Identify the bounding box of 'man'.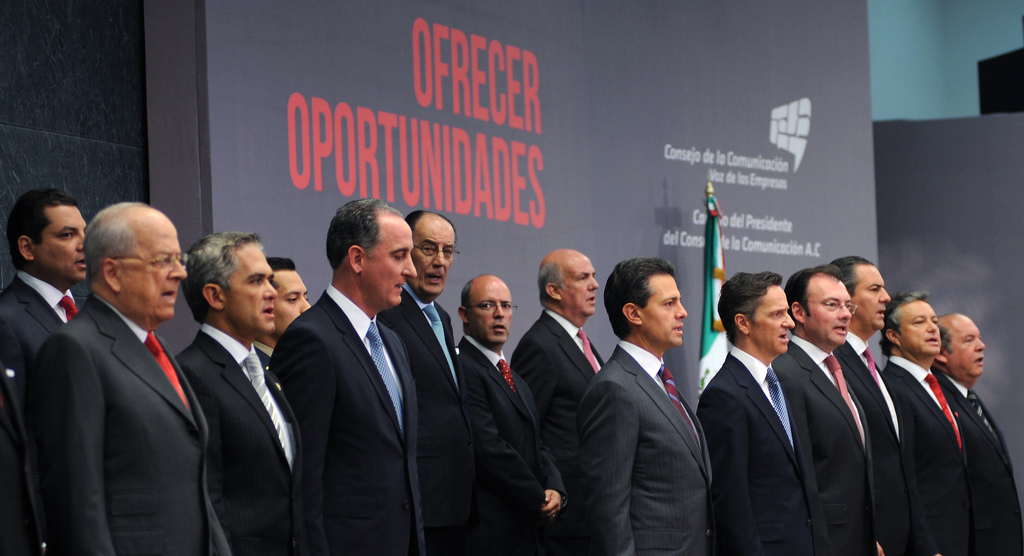
(left=0, top=355, right=42, bottom=555).
